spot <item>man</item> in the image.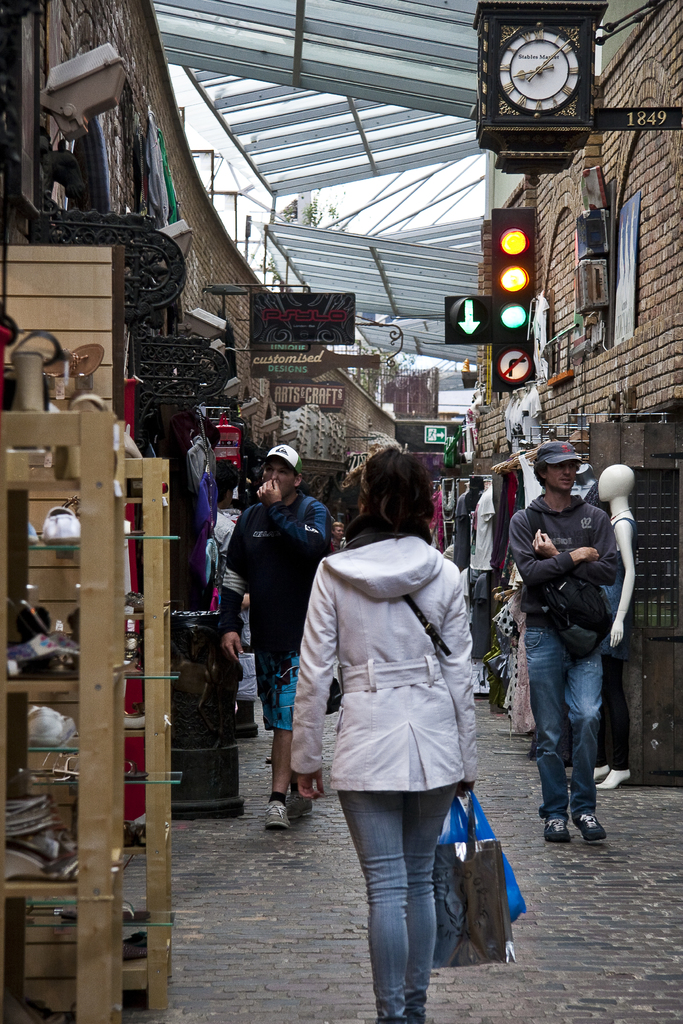
<item>man</item> found at detection(220, 444, 332, 829).
